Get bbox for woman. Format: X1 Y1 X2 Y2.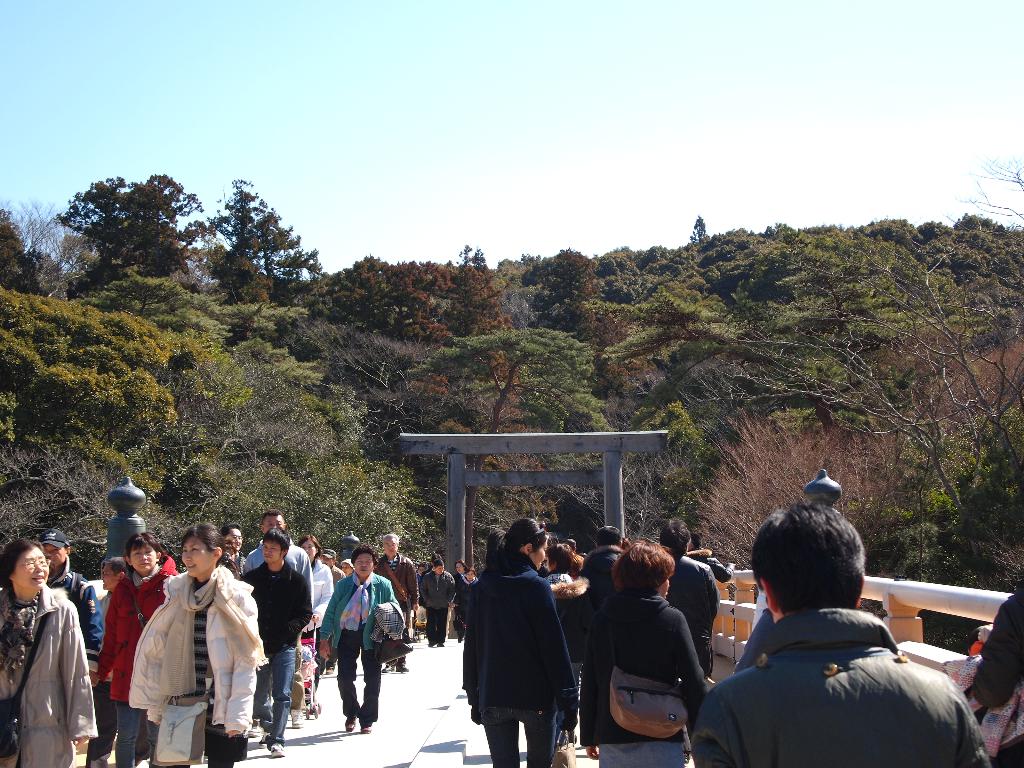
9 532 83 765.
